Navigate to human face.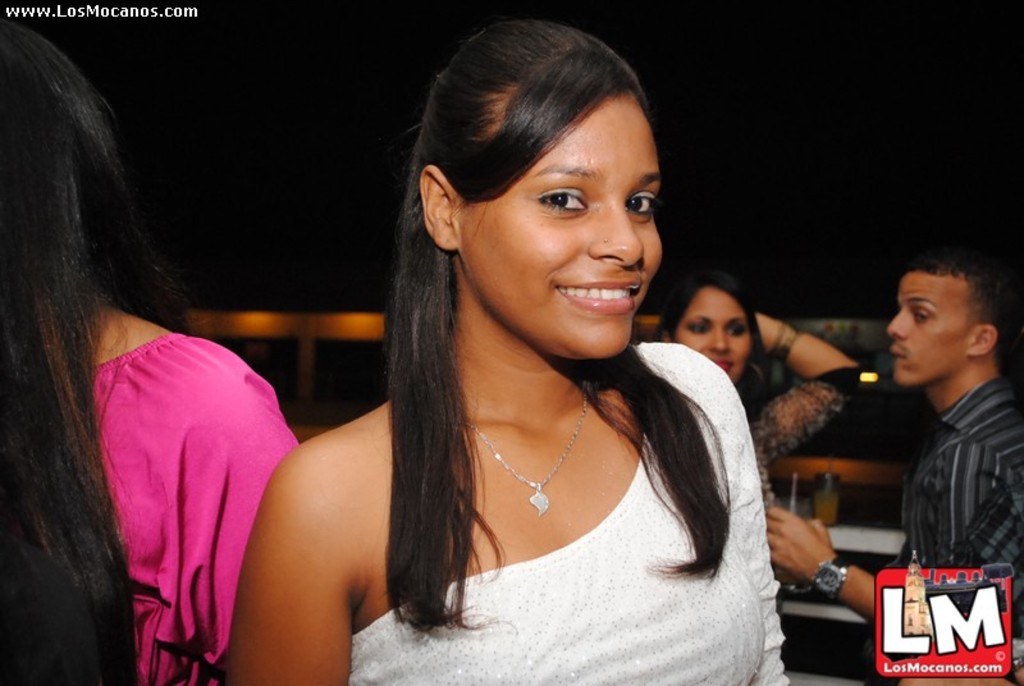
Navigation target: locate(479, 99, 662, 355).
